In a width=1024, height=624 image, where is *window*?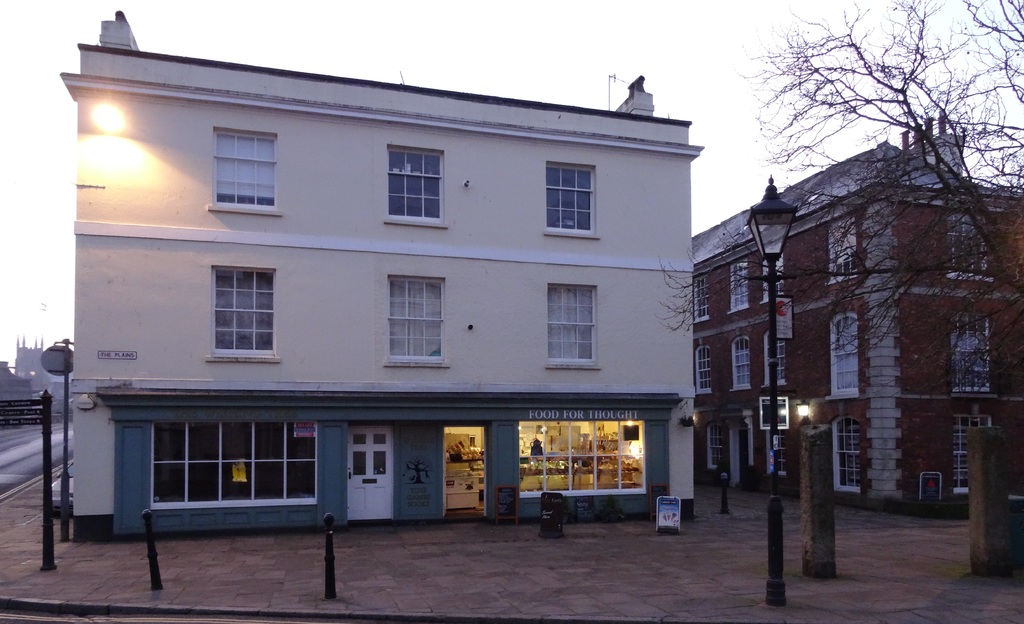
box=[381, 150, 446, 217].
